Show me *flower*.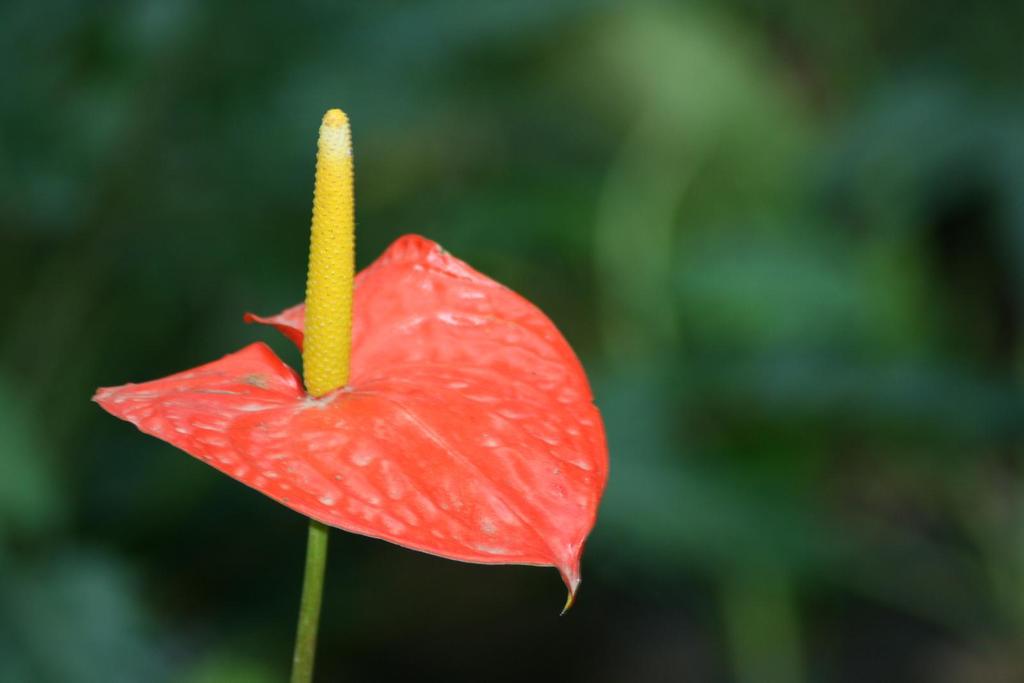
*flower* is here: box=[113, 159, 570, 589].
